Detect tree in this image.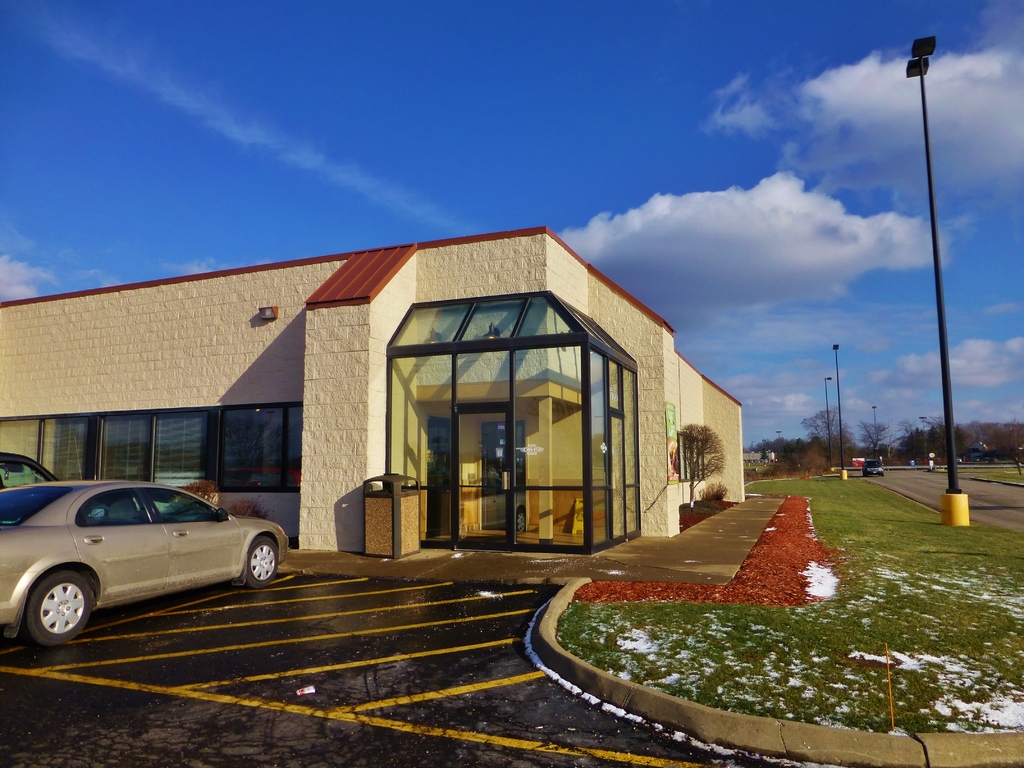
Detection: 796/403/849/459.
